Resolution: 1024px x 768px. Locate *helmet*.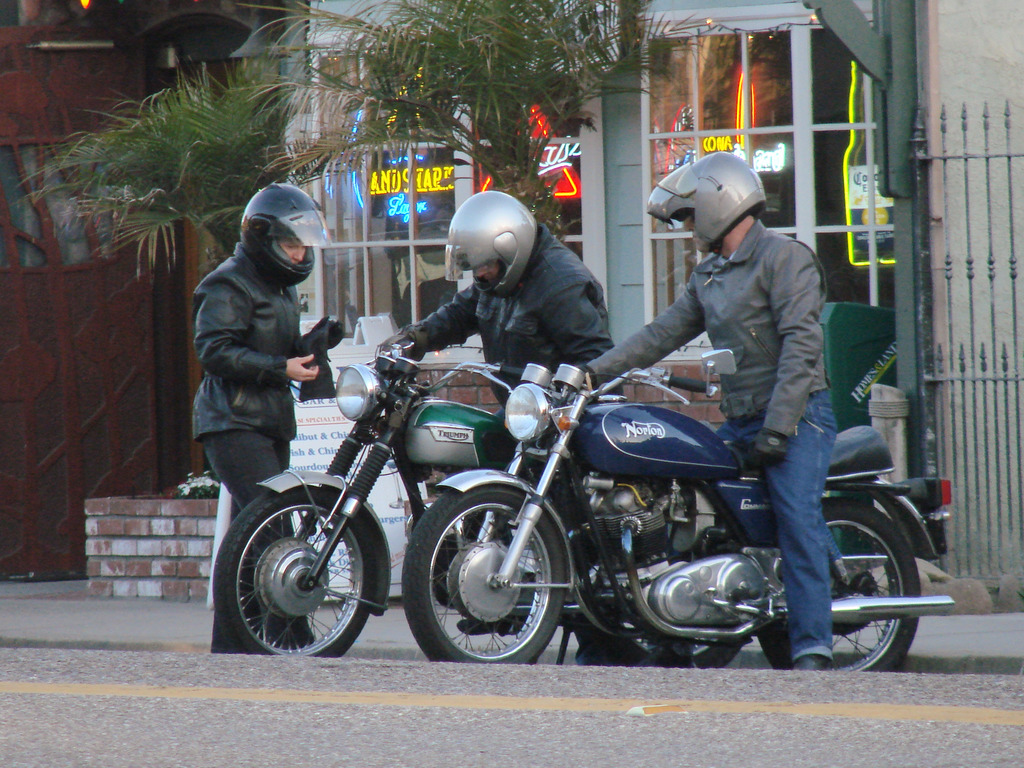
BBox(656, 155, 777, 255).
